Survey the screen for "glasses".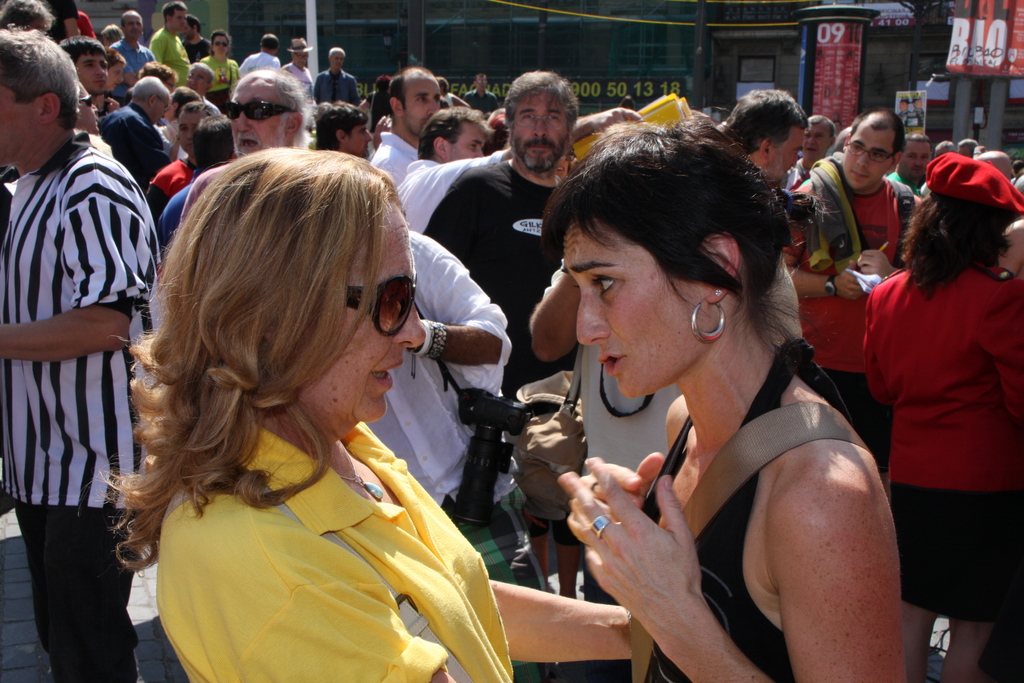
Survey found: [left=187, top=73, right=207, bottom=84].
